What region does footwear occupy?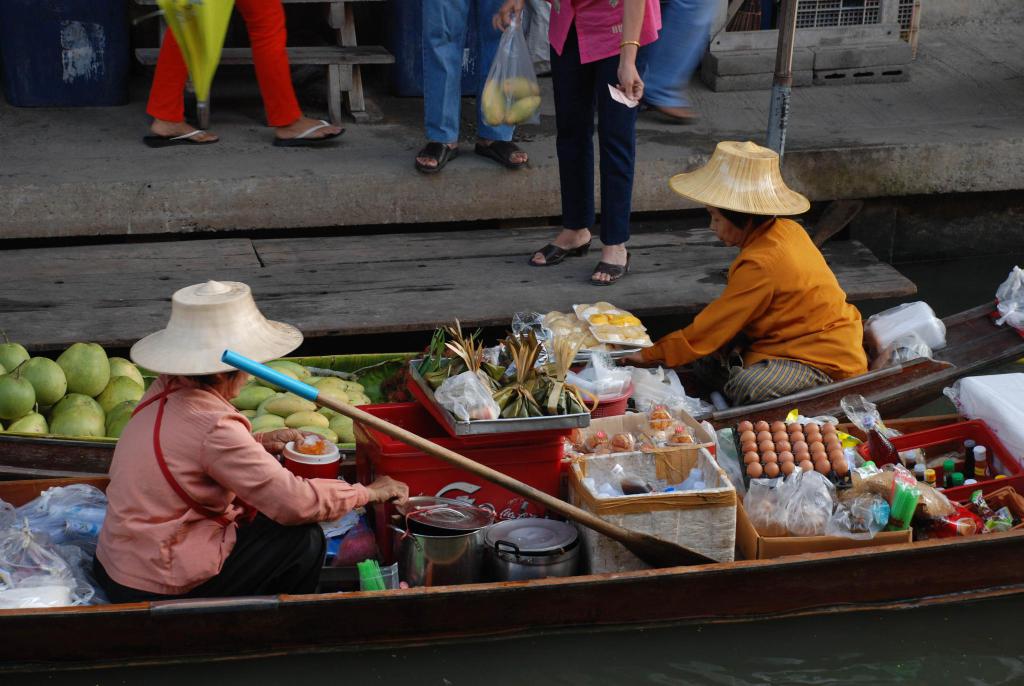
pyautogui.locateOnScreen(527, 216, 618, 268).
